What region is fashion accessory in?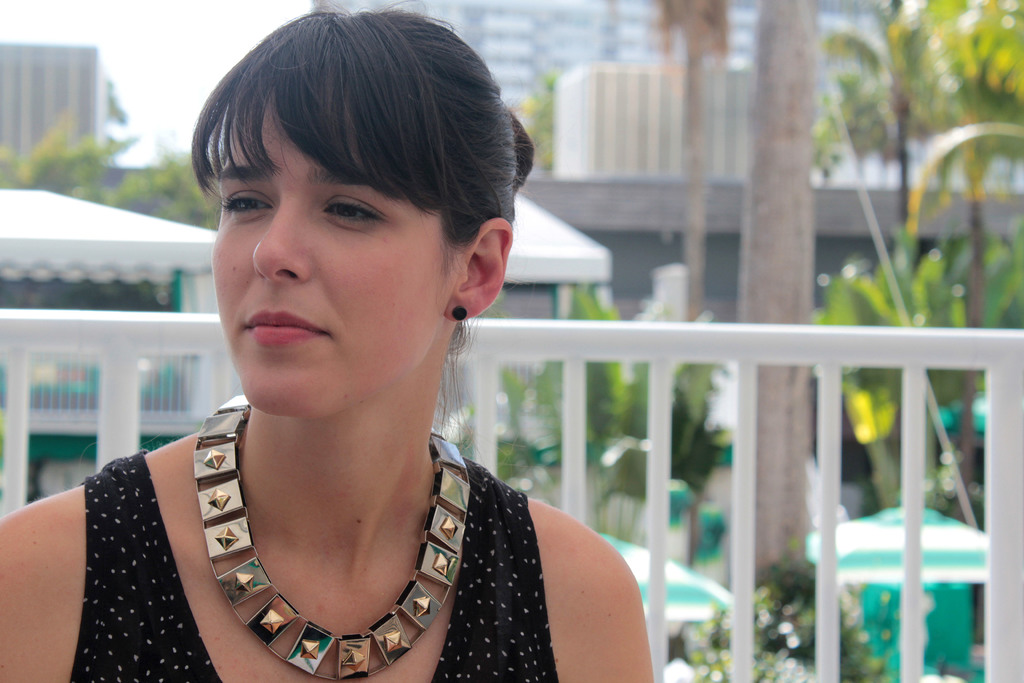
(452,307,467,323).
